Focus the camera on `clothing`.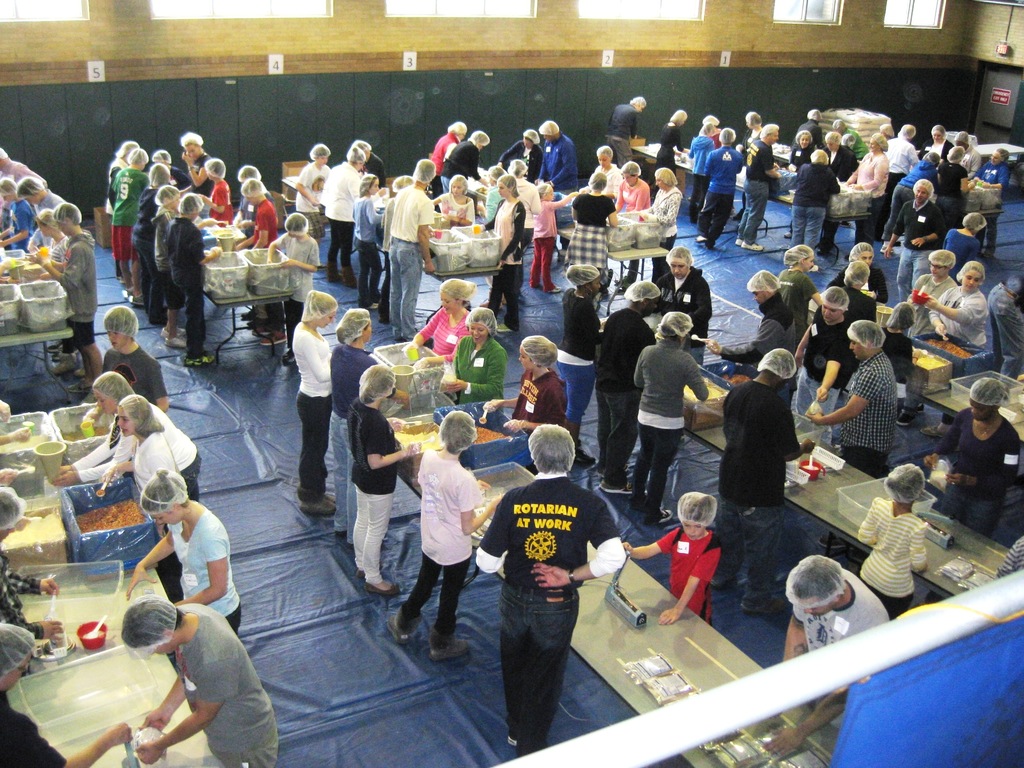
Focus region: Rect(476, 483, 636, 749).
